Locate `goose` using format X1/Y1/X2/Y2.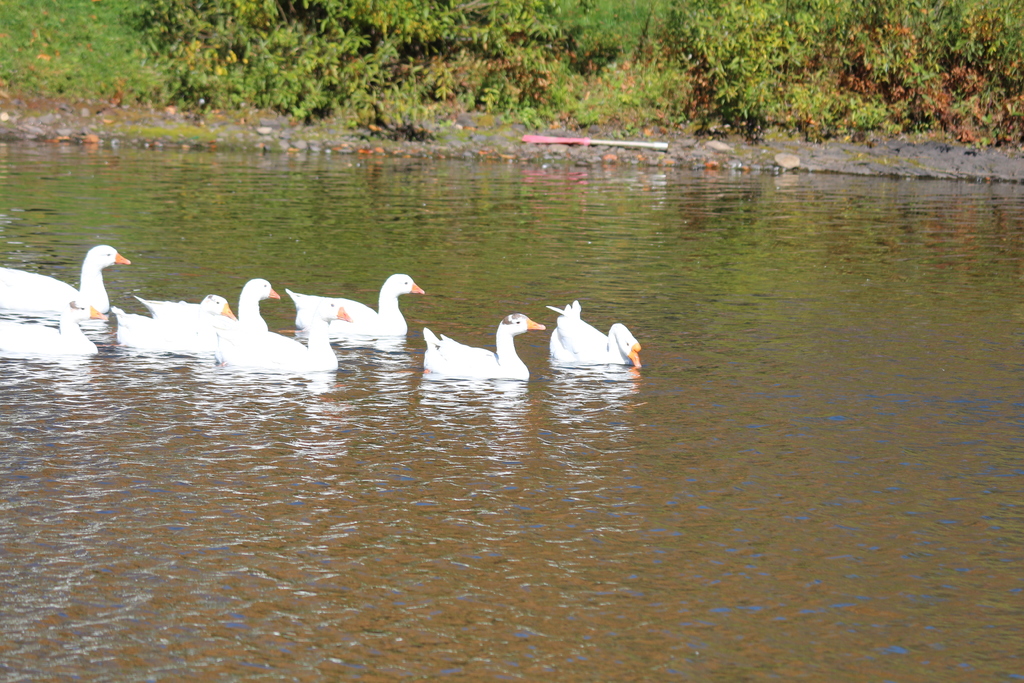
118/278/285/352.
